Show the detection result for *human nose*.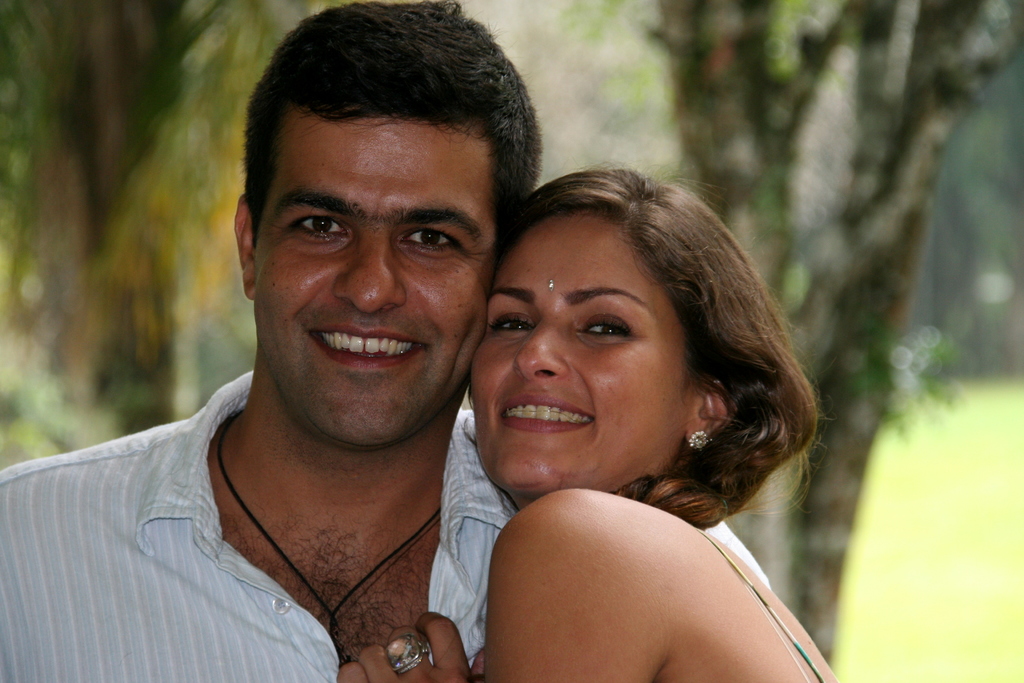
x1=514 y1=314 x2=573 y2=379.
